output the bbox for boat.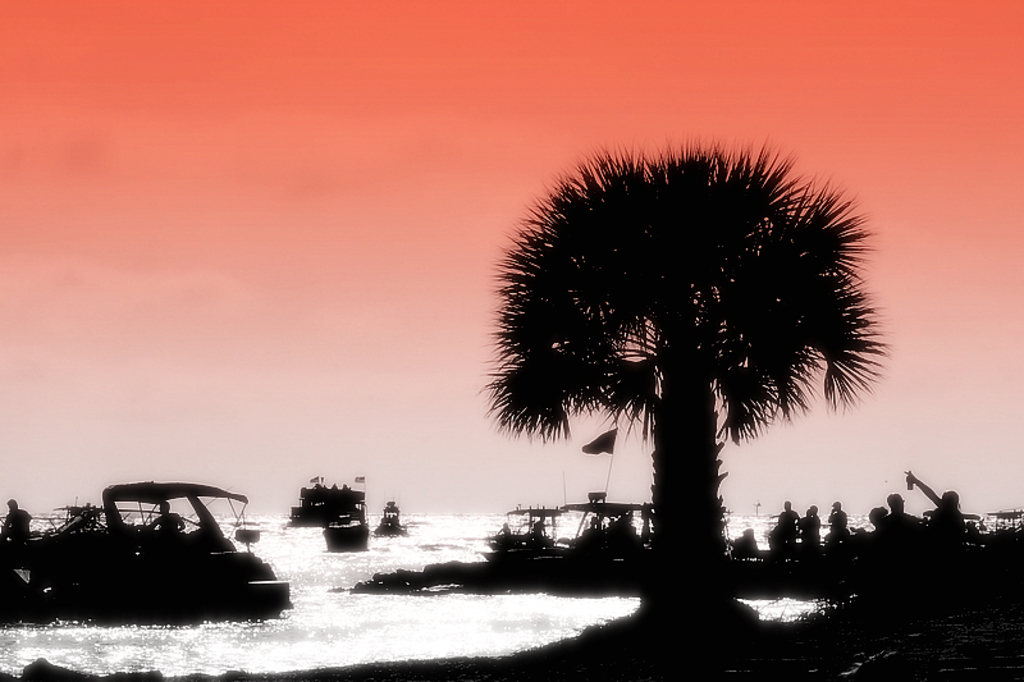
{"left": 380, "top": 509, "right": 403, "bottom": 544}.
